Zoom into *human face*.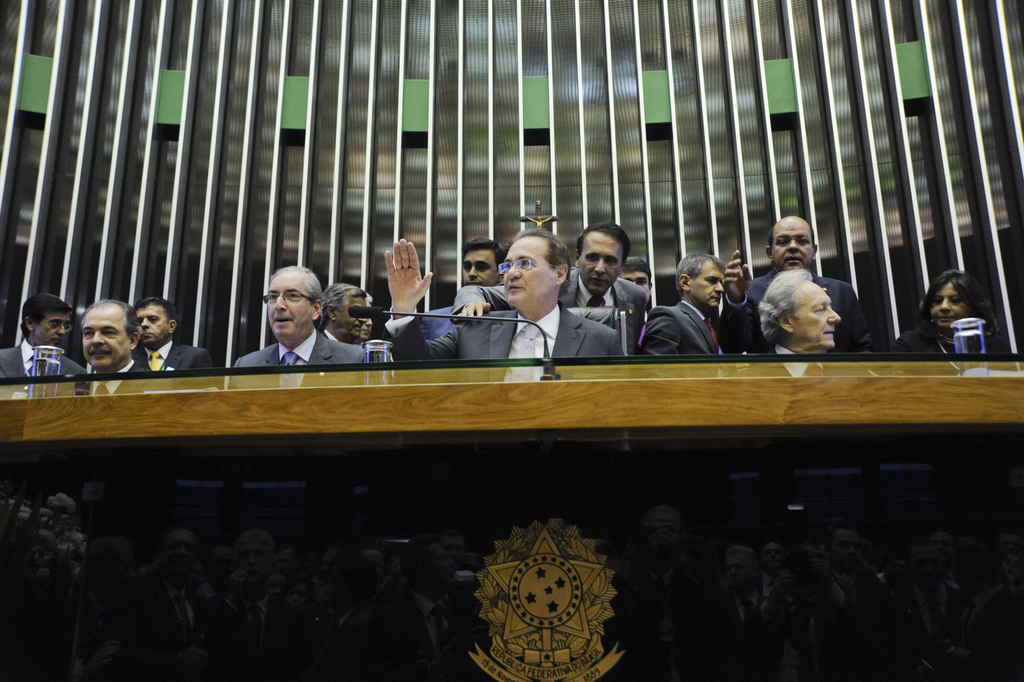
Zoom target: select_region(337, 293, 366, 341).
